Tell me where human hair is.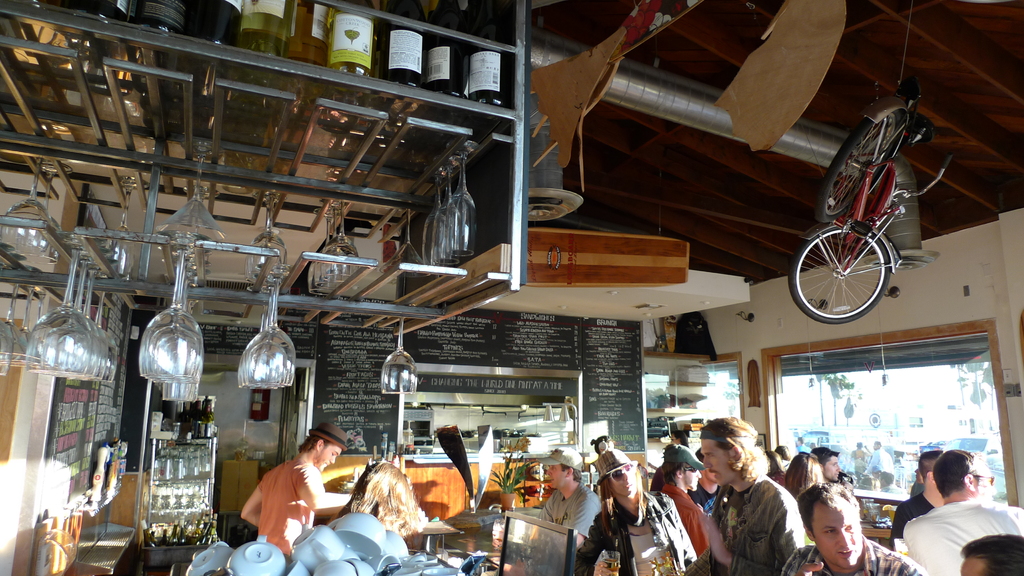
human hair is at {"x1": 810, "y1": 444, "x2": 838, "y2": 465}.
